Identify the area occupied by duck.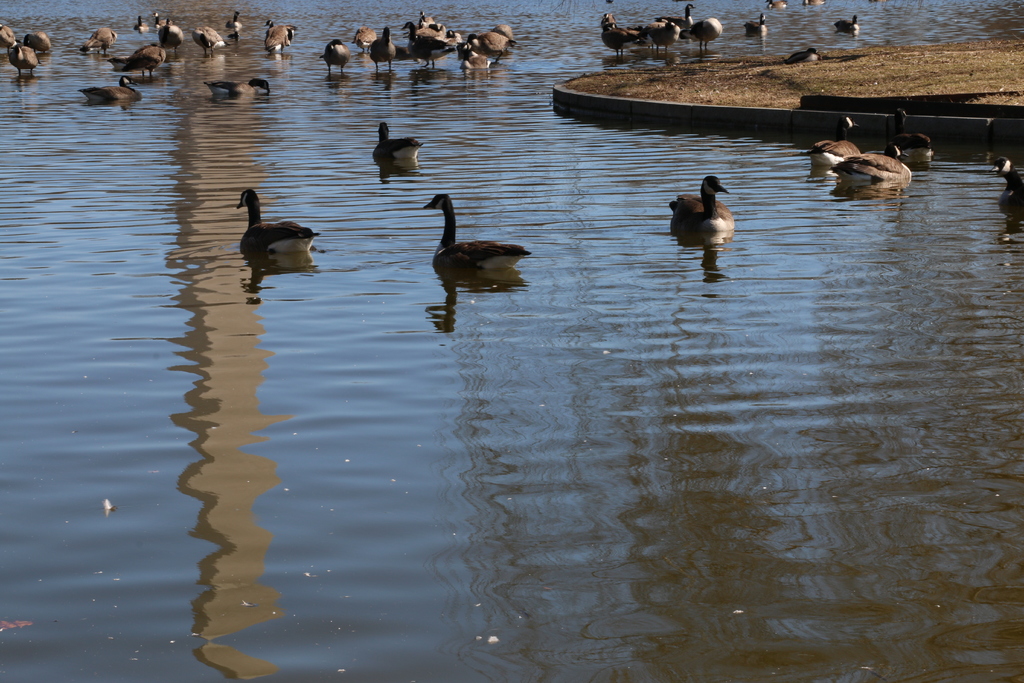
Area: (79,24,115,54).
